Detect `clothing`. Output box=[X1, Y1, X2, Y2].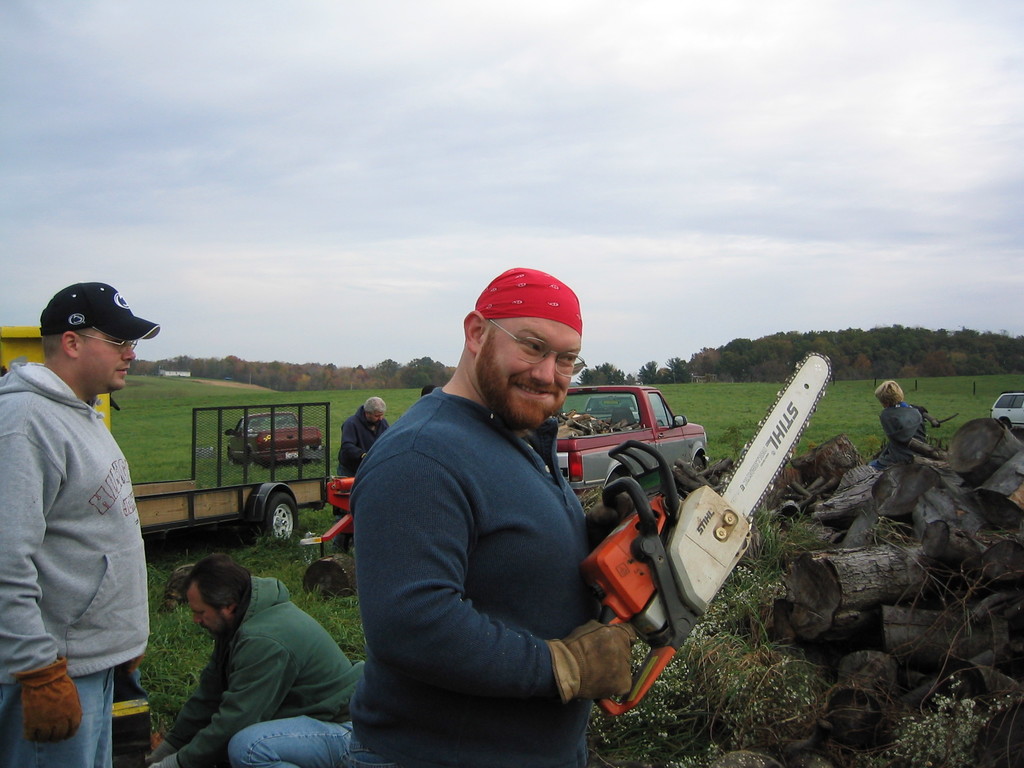
box=[337, 373, 605, 765].
